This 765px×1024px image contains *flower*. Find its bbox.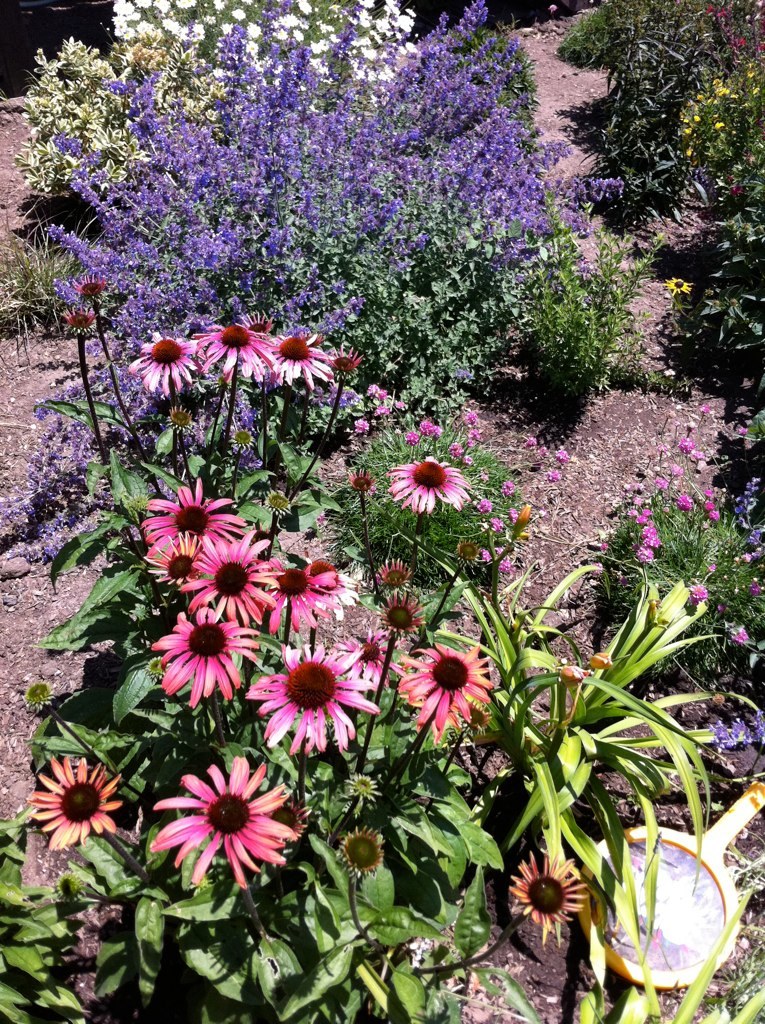
450,439,462,452.
